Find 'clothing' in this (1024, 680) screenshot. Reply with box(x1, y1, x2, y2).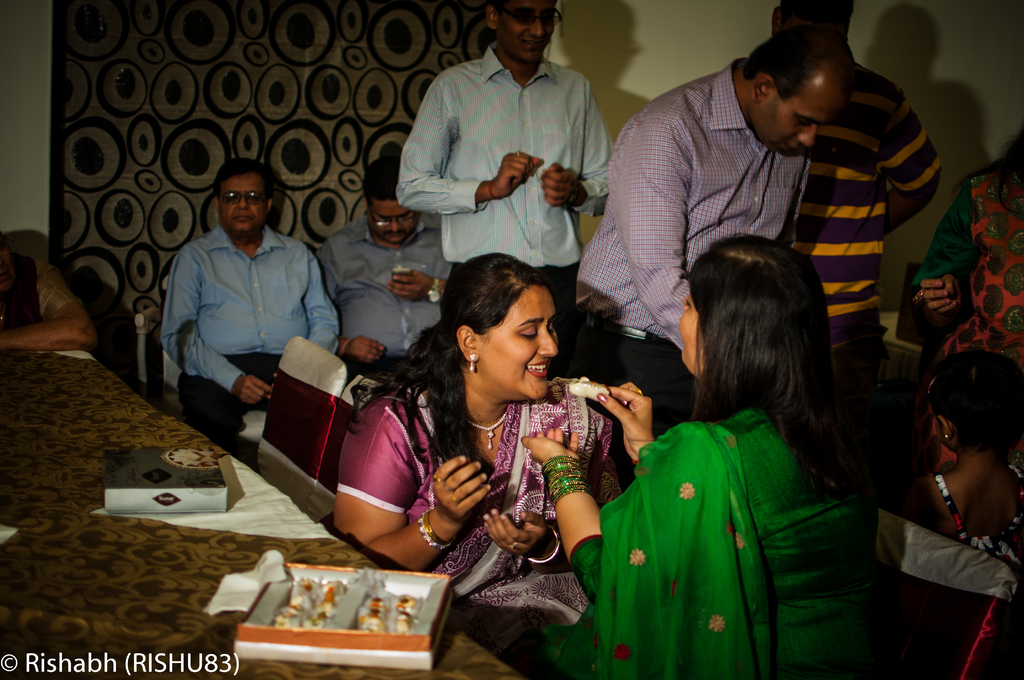
box(314, 221, 445, 362).
